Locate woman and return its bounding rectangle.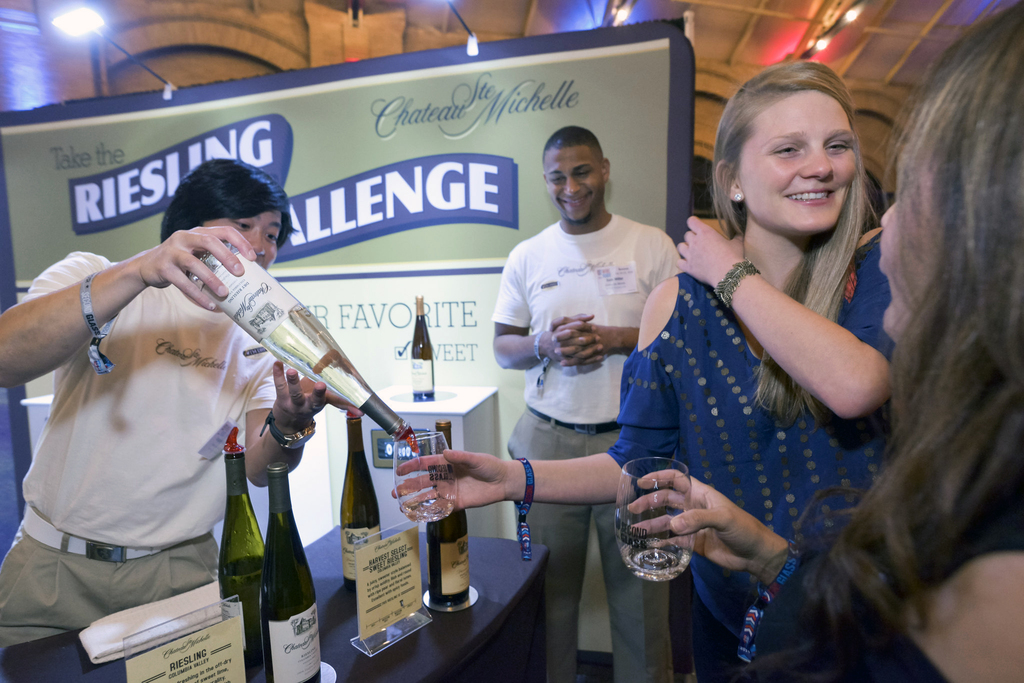
Rect(395, 63, 902, 682).
